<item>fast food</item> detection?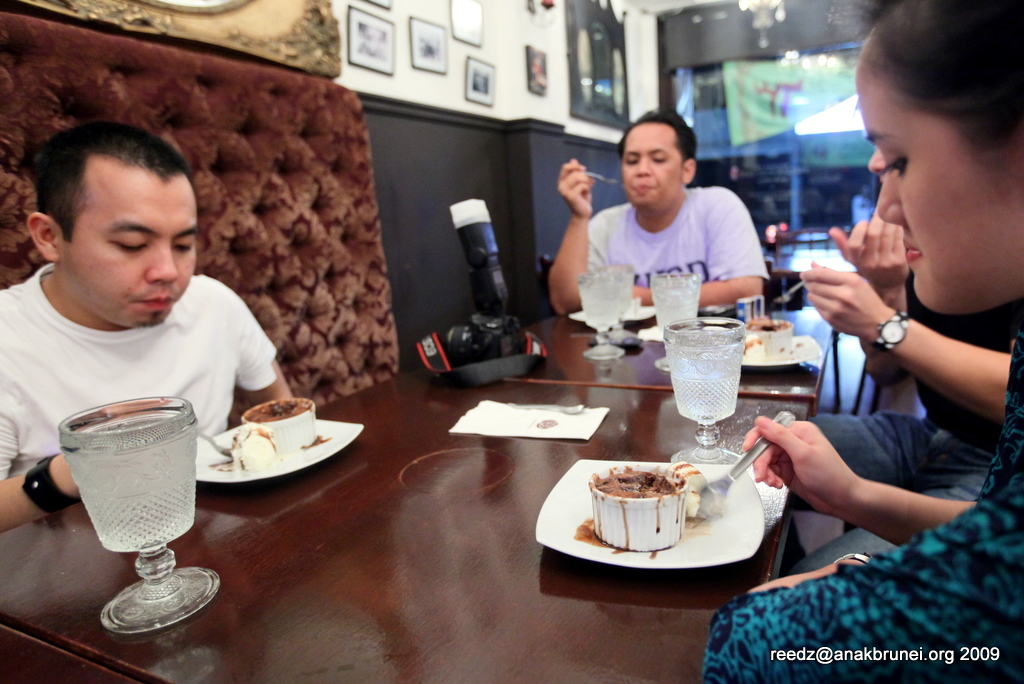
rect(588, 461, 683, 511)
